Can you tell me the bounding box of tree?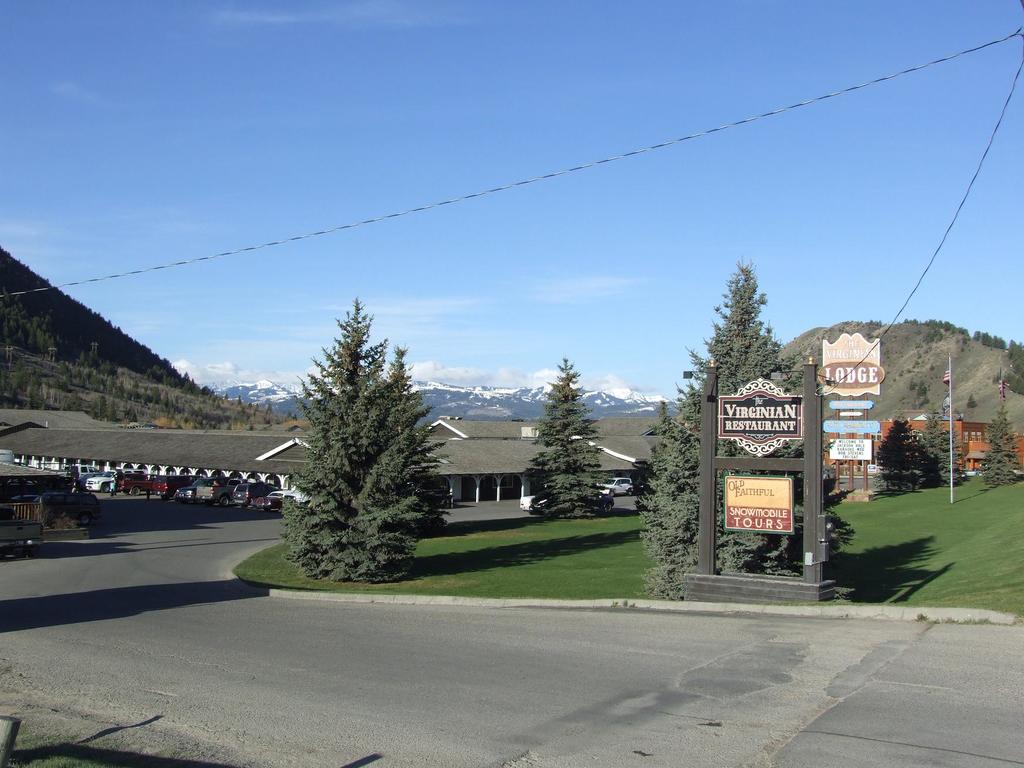
left=865, top=404, right=966, bottom=501.
